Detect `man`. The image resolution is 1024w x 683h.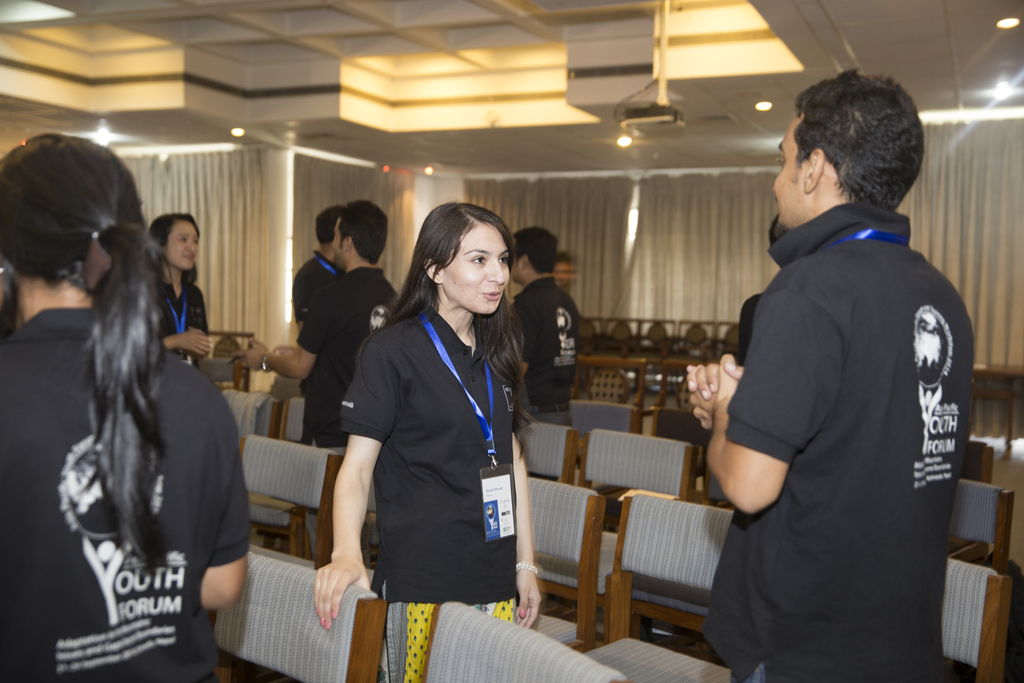
region(230, 199, 400, 557).
